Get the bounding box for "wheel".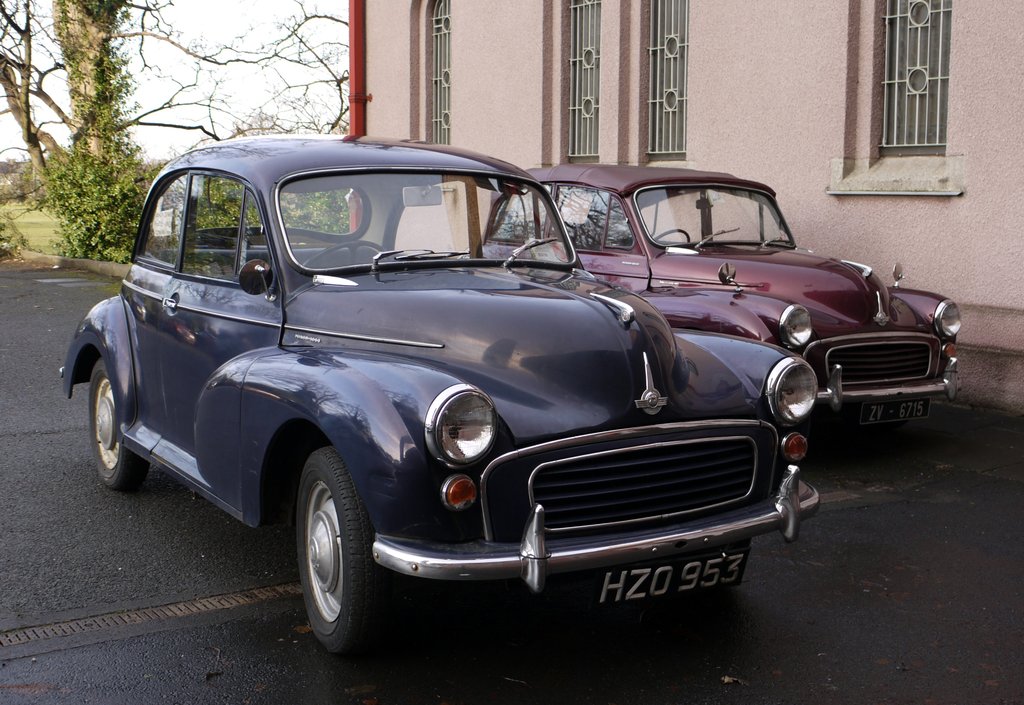
region(284, 471, 392, 657).
